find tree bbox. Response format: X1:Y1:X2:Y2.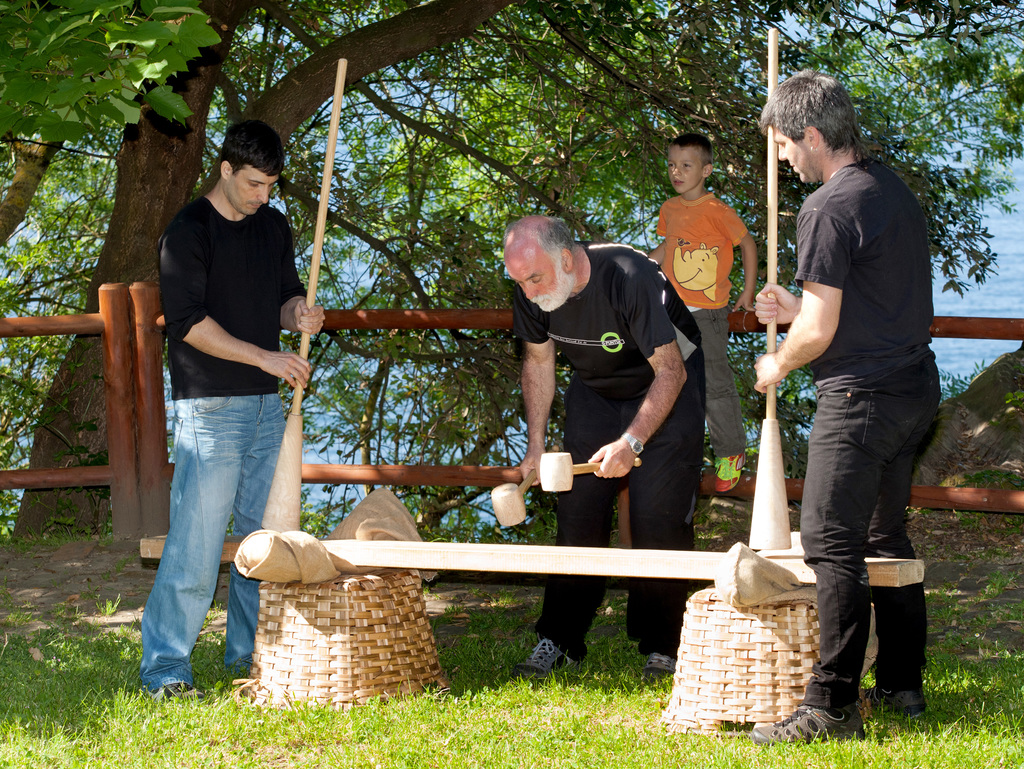
0:0:227:147.
